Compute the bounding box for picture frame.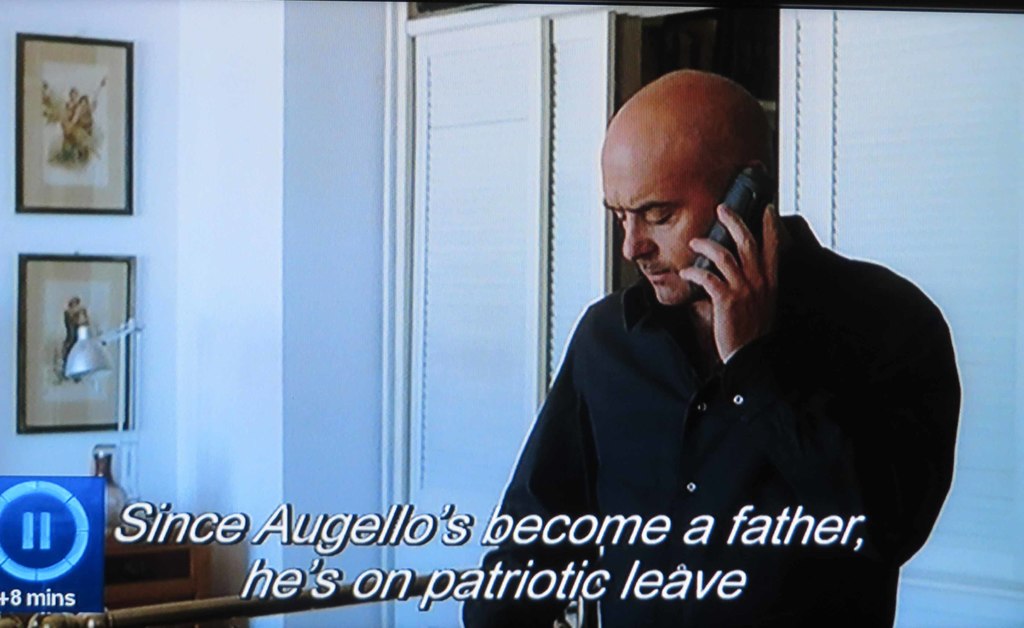
left=17, top=252, right=145, bottom=433.
